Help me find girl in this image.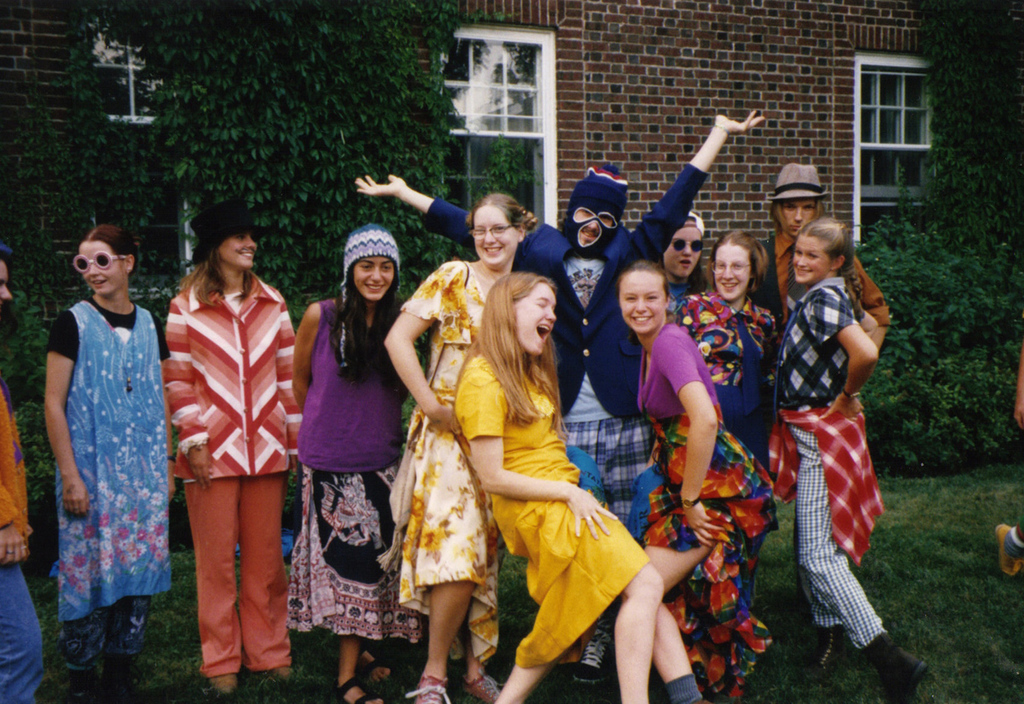
Found it: region(40, 225, 175, 703).
